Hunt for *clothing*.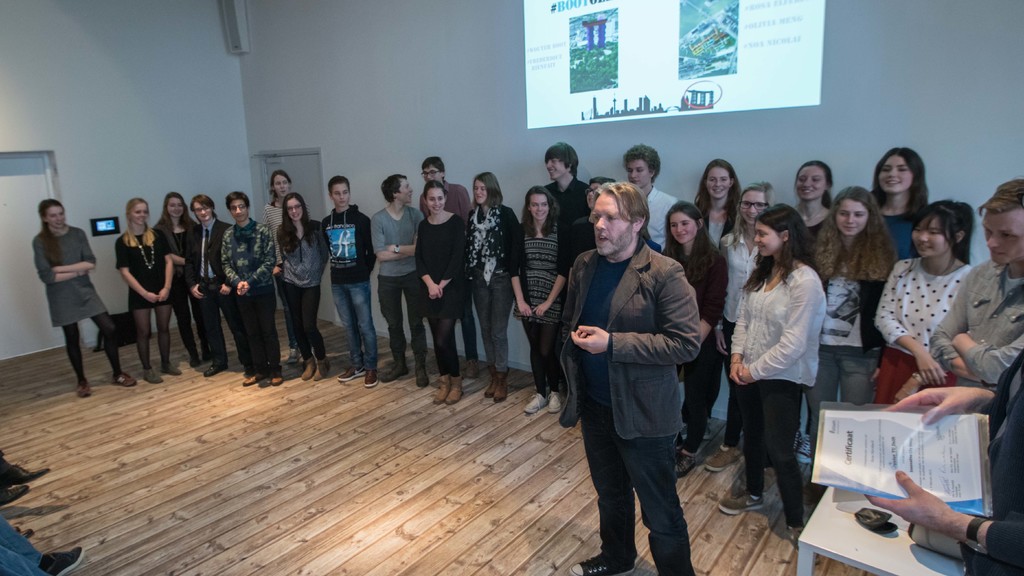
Hunted down at locate(183, 220, 234, 365).
